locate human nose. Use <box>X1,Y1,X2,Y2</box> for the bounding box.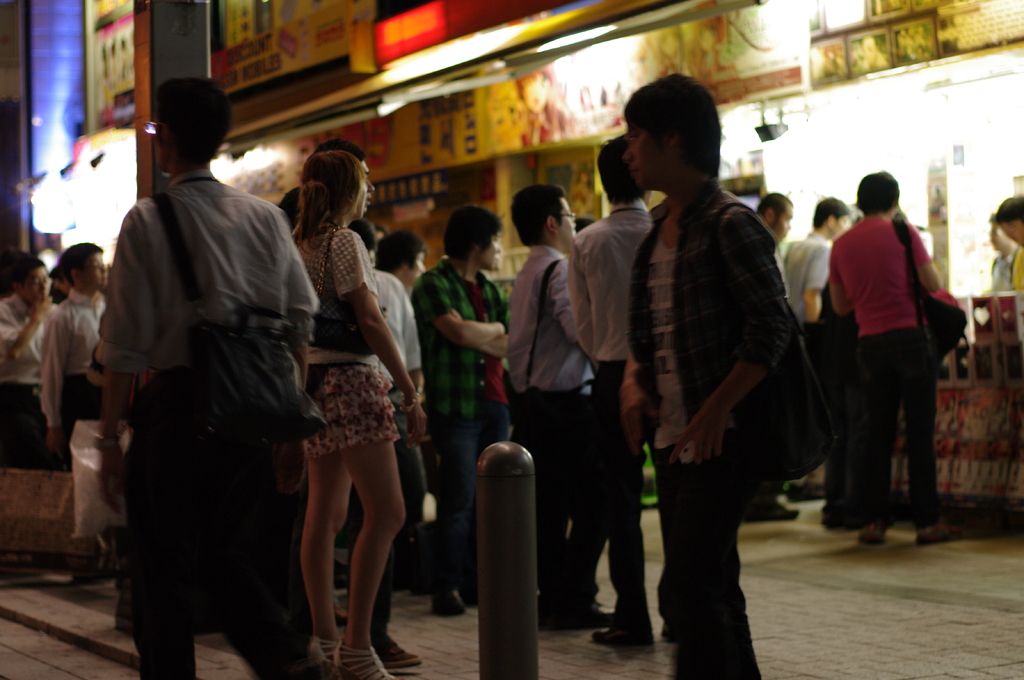
<box>623,143,634,162</box>.
